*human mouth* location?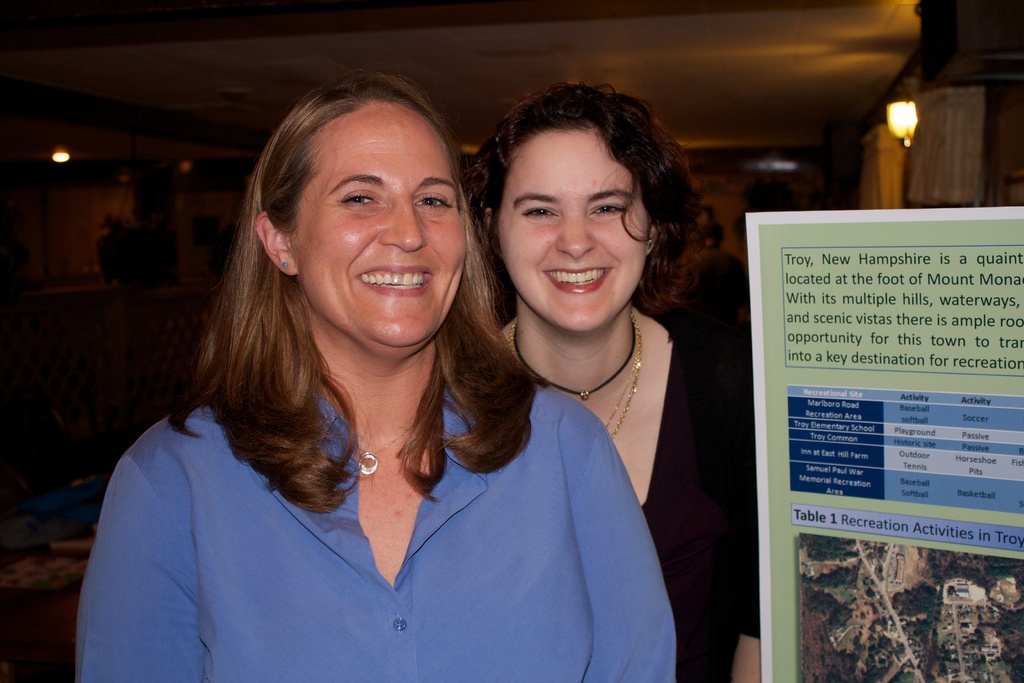
[left=358, top=262, right=436, bottom=297]
